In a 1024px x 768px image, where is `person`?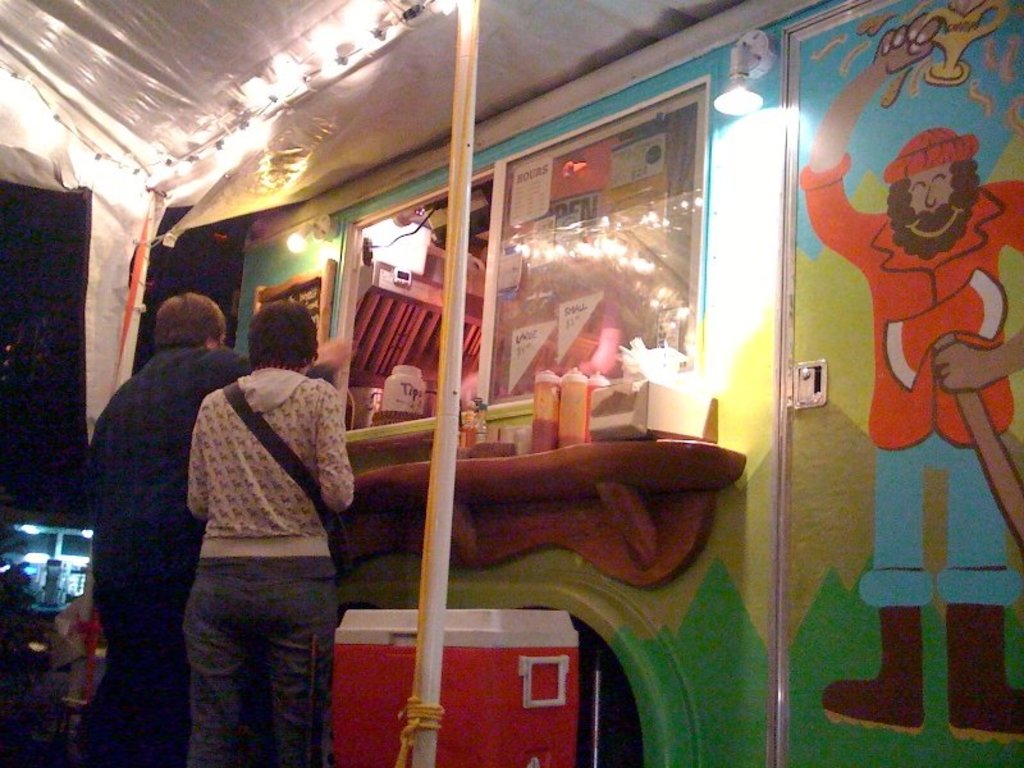
{"x1": 183, "y1": 296, "x2": 356, "y2": 767}.
